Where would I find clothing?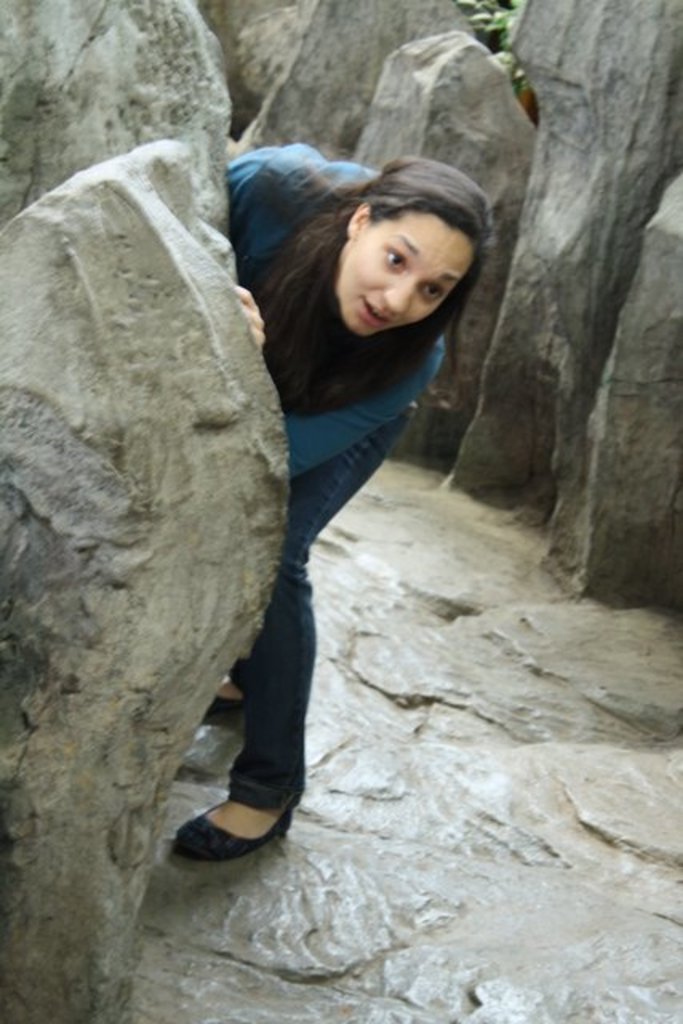
At <bbox>210, 144, 445, 813</bbox>.
